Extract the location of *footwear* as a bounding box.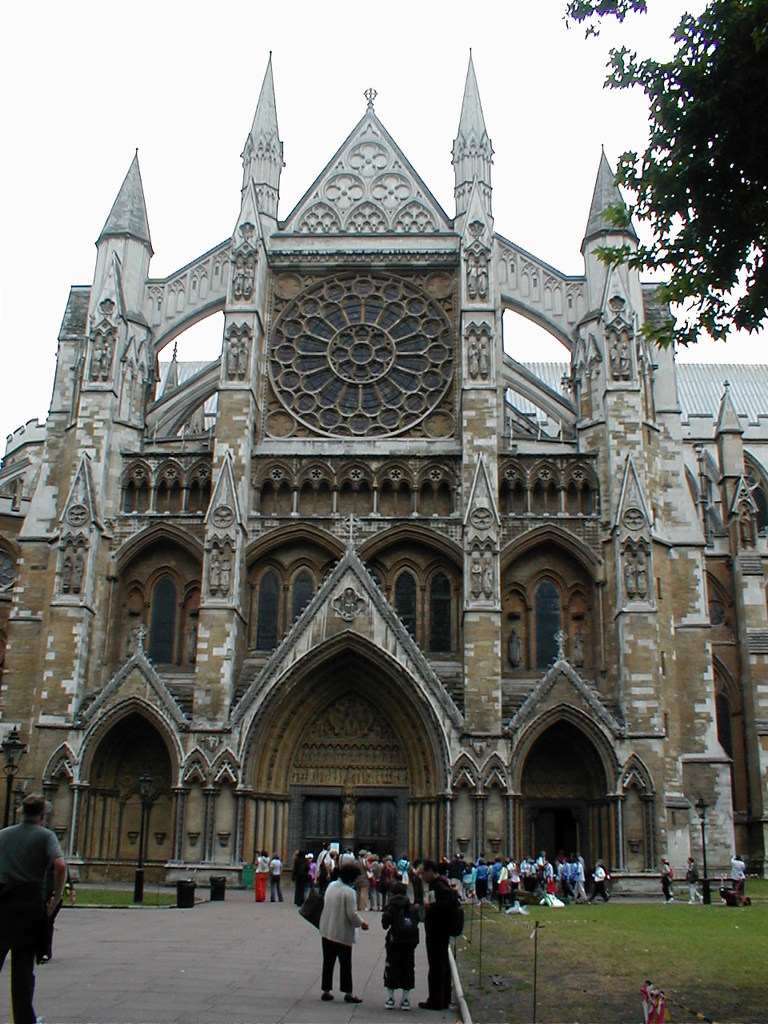
{"left": 688, "top": 903, "right": 693, "bottom": 905}.
